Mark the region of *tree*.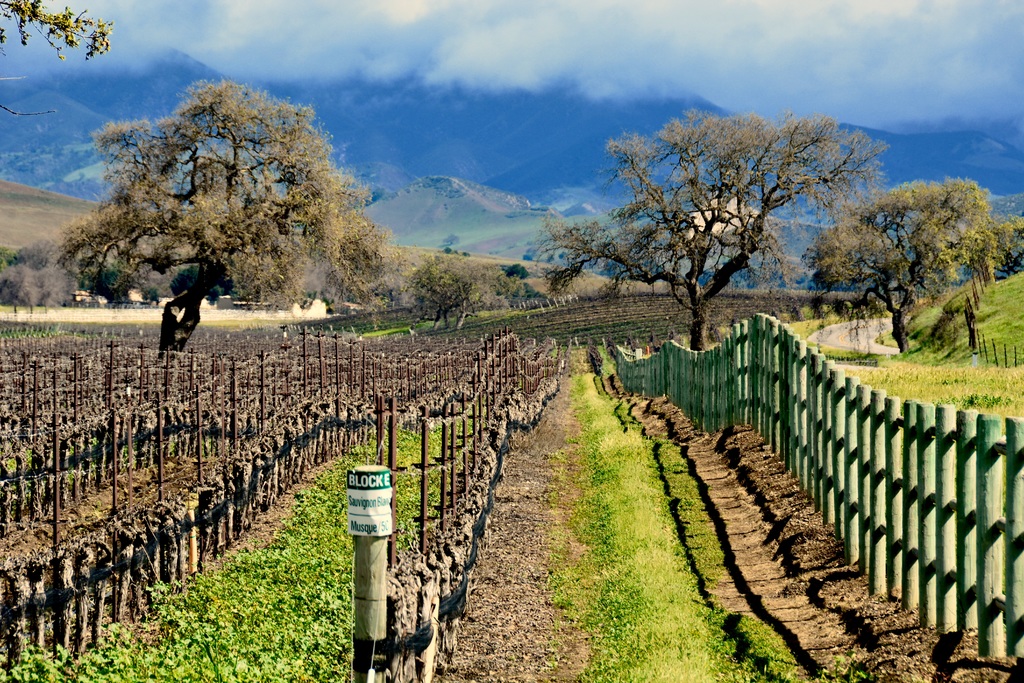
Region: (x1=57, y1=78, x2=390, y2=363).
